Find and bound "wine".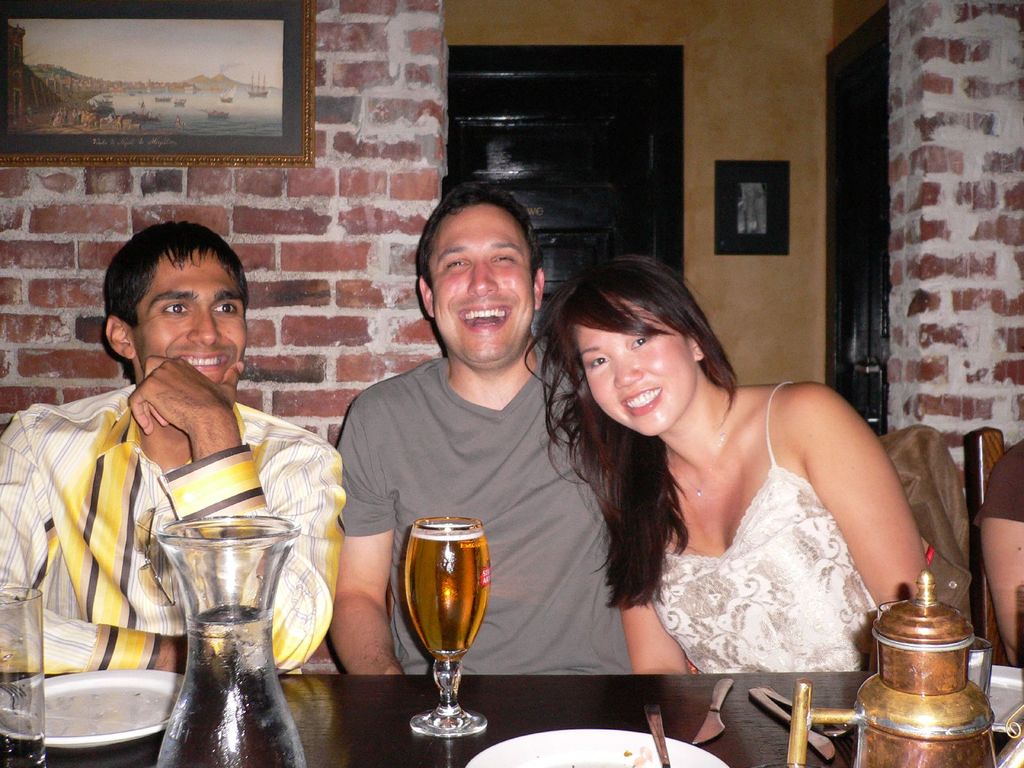
Bound: <region>386, 516, 504, 734</region>.
